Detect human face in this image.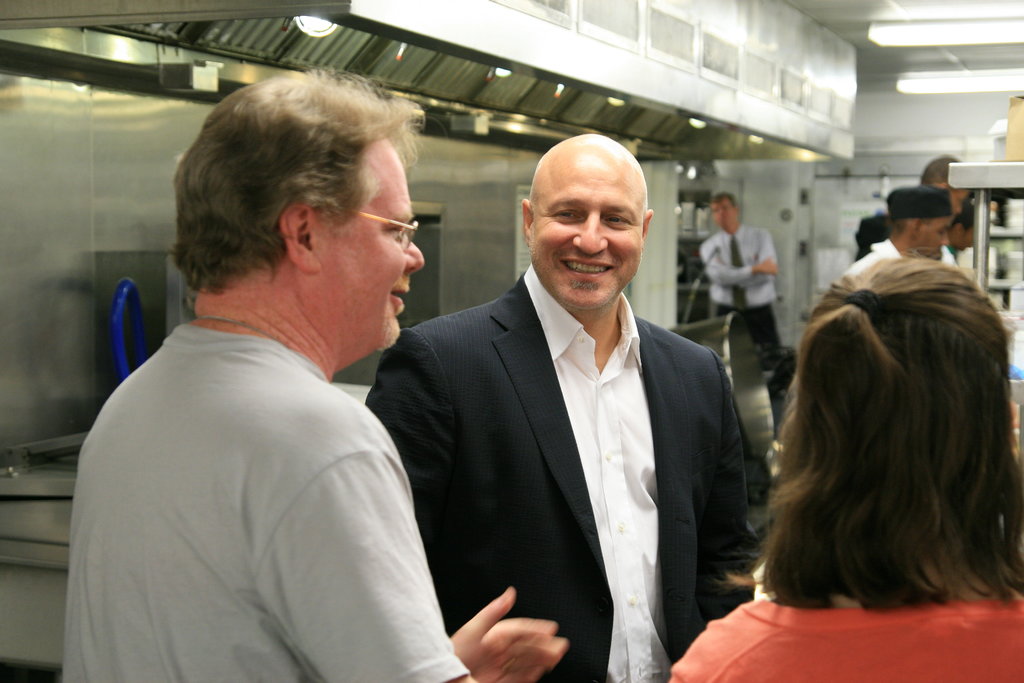
Detection: x1=919 y1=218 x2=952 y2=260.
